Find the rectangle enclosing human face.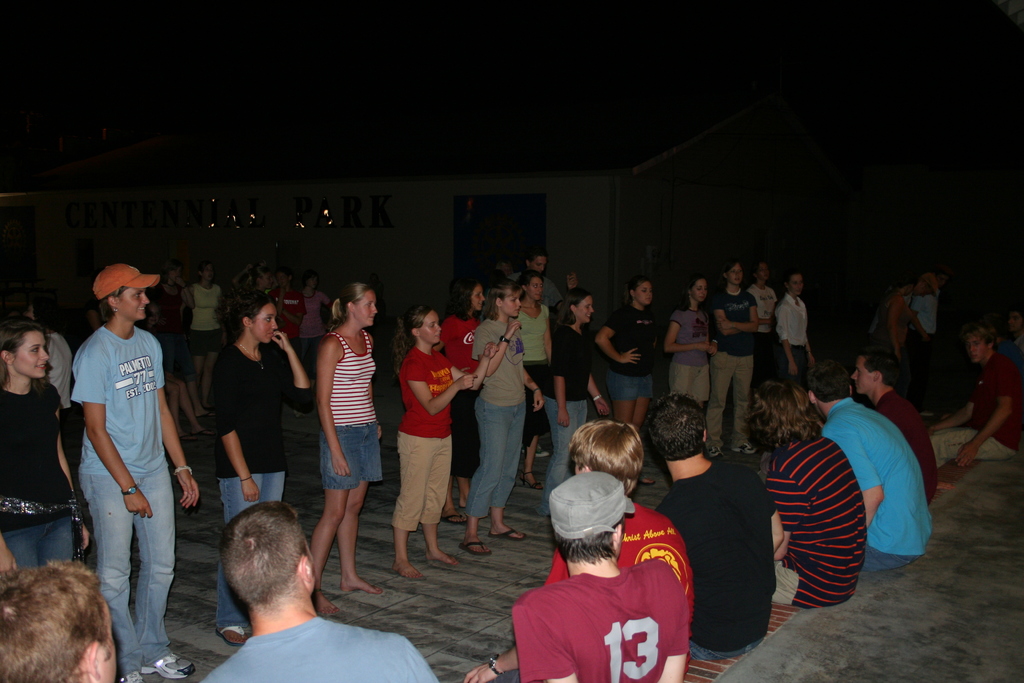
575/295/593/323.
